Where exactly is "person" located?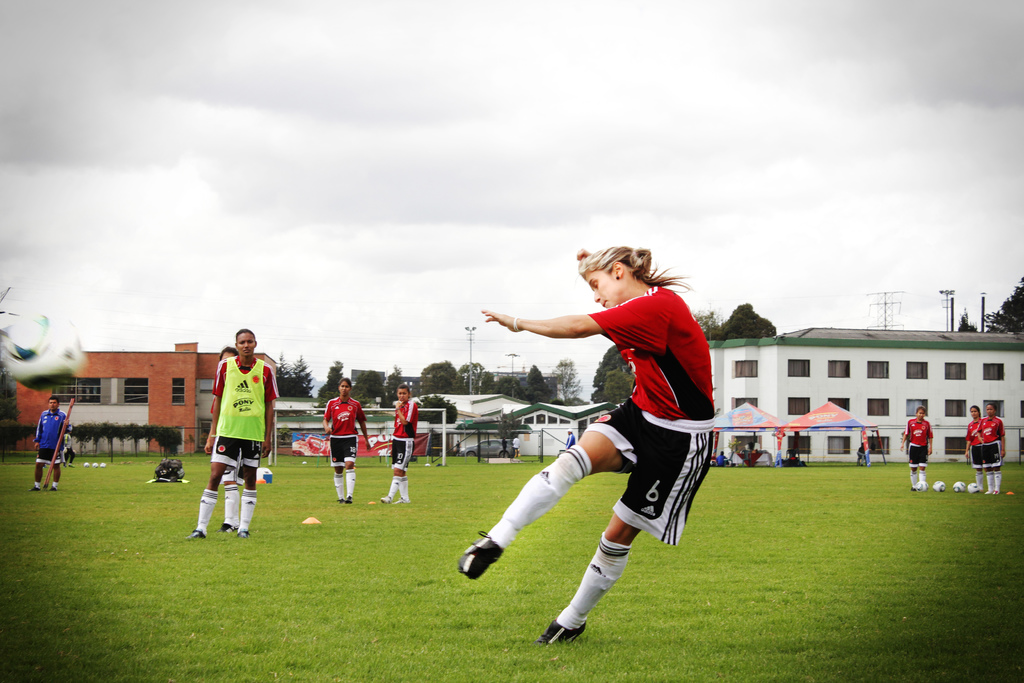
Its bounding box is region(188, 327, 280, 540).
